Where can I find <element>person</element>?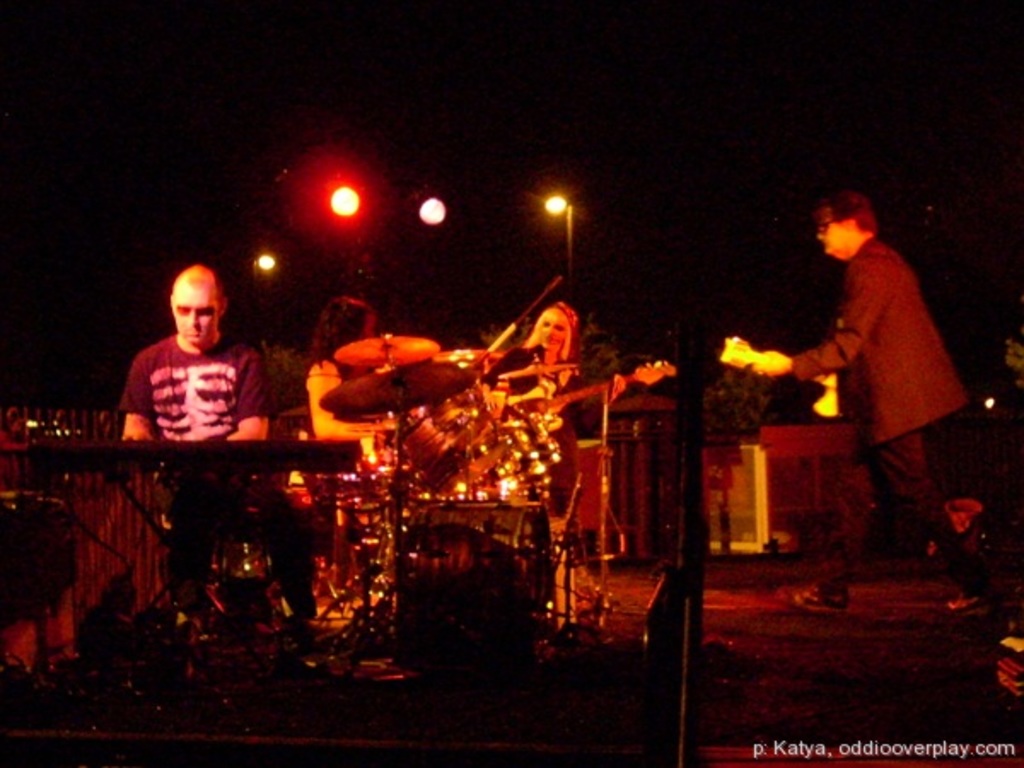
You can find it at crop(123, 256, 276, 449).
